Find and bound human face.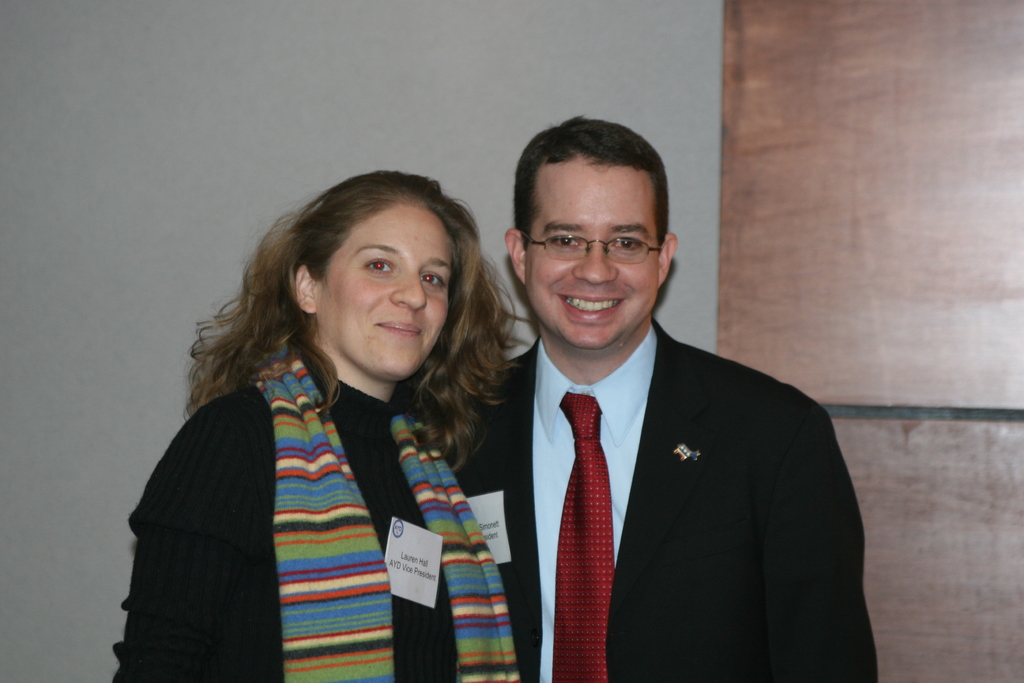
Bound: [x1=525, y1=156, x2=662, y2=348].
